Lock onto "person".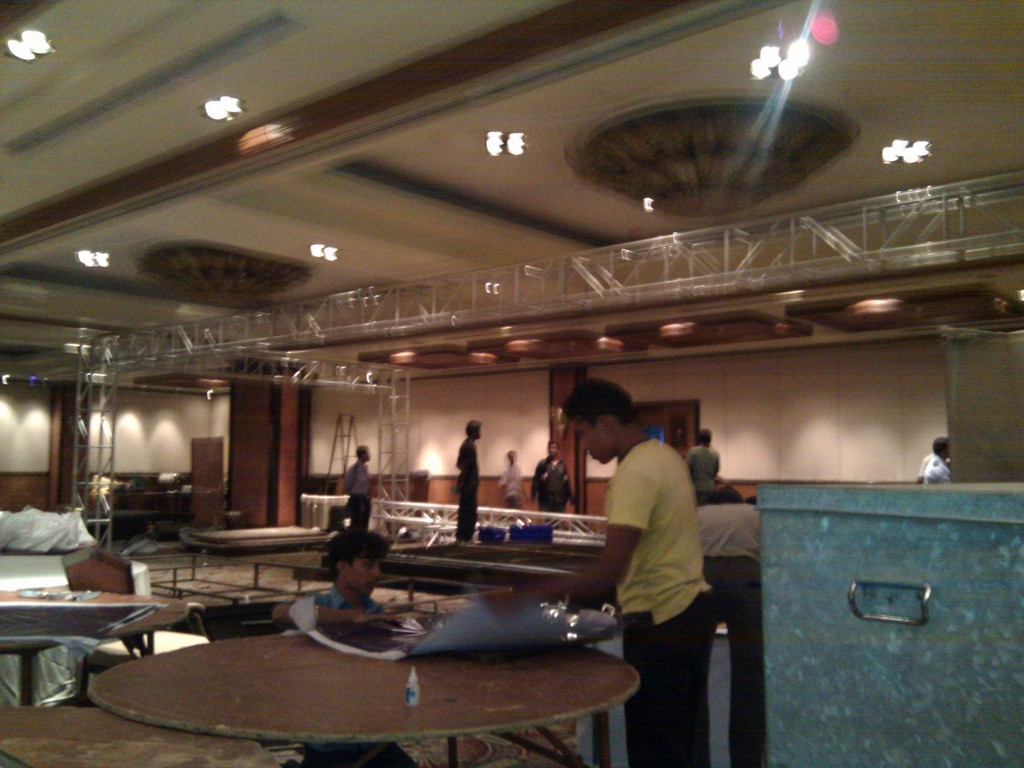
Locked: 914/431/956/483.
